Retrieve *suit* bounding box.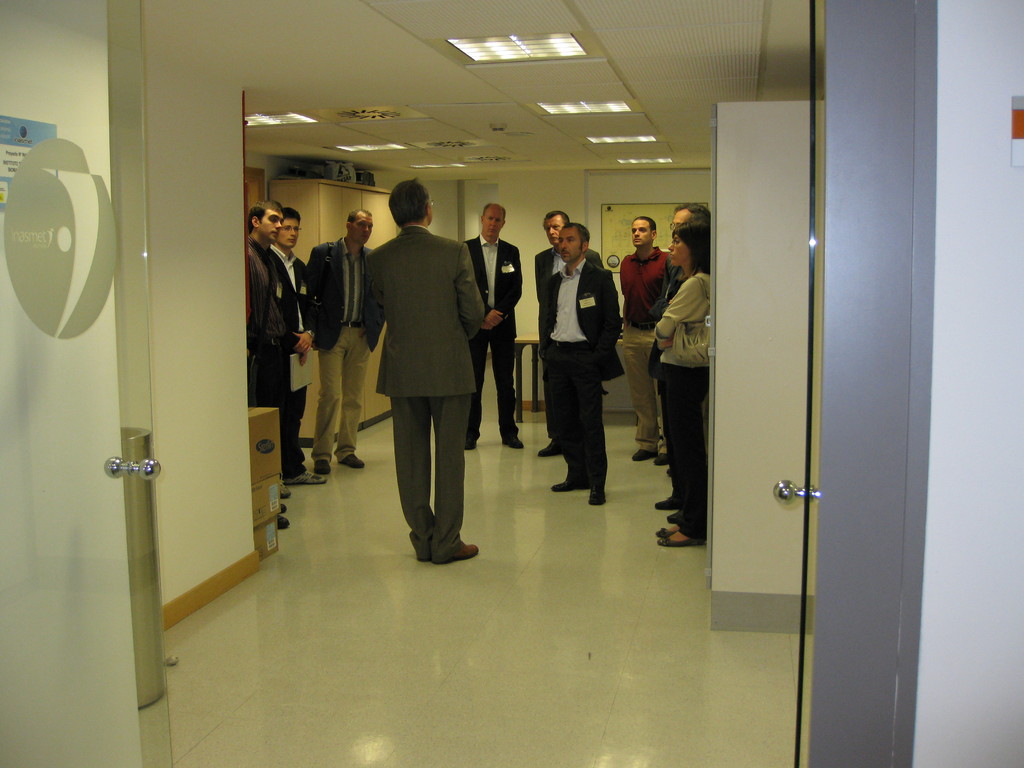
Bounding box: detection(534, 246, 608, 439).
